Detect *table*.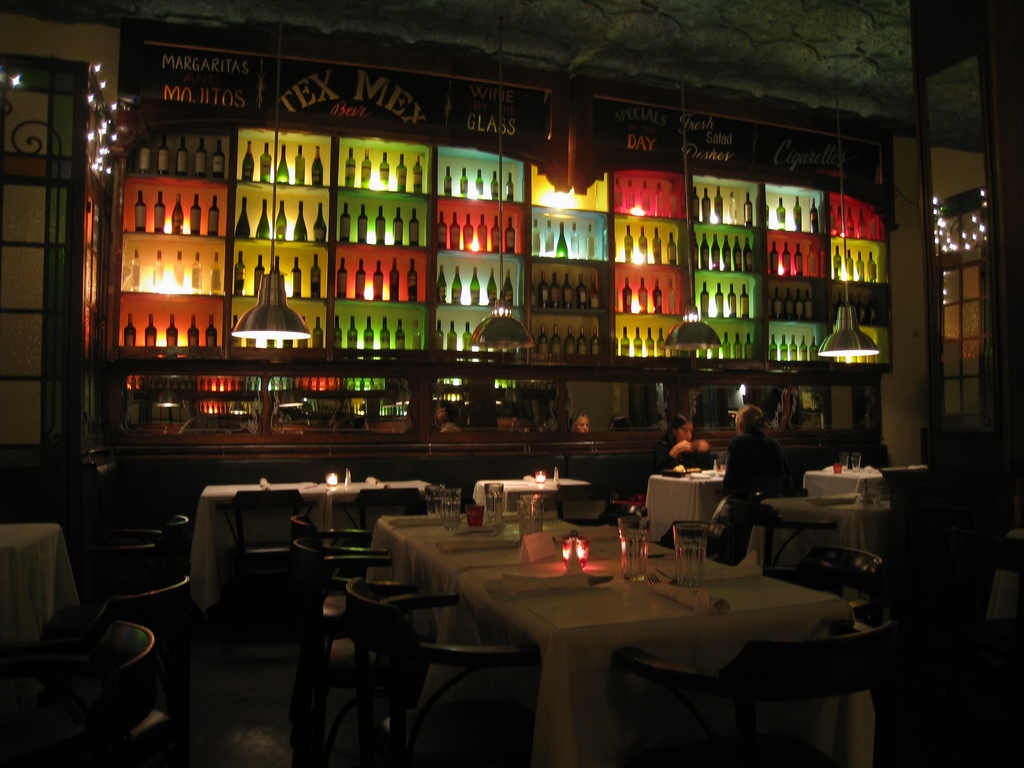
Detected at 468 477 584 512.
